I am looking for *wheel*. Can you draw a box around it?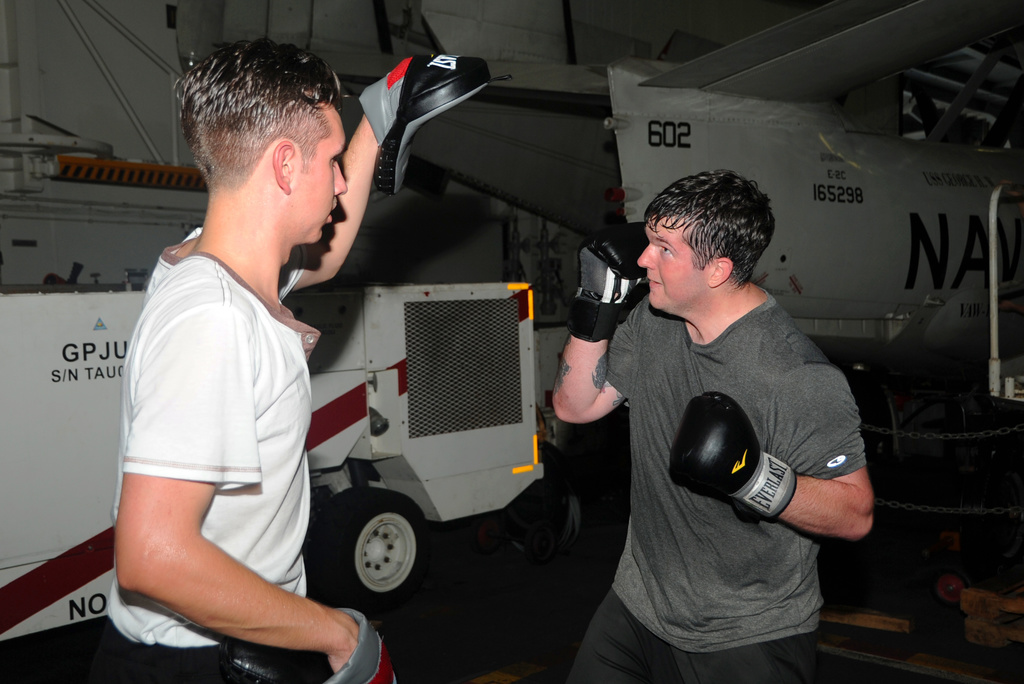
Sure, the bounding box is box=[334, 508, 417, 613].
